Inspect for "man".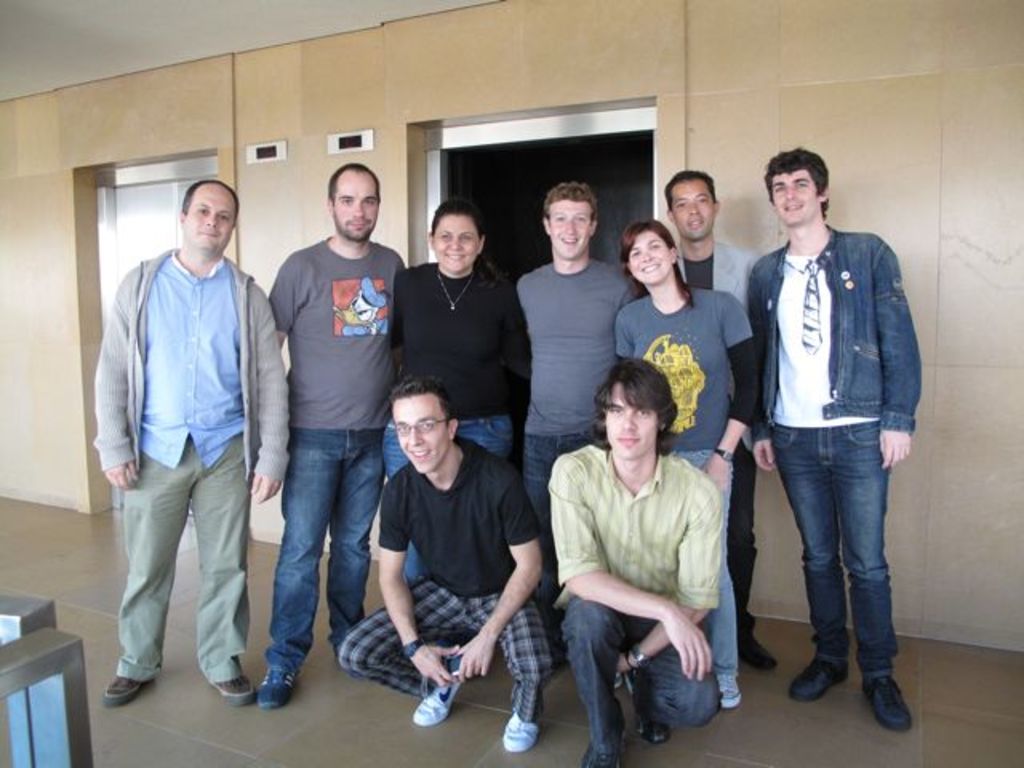
Inspection: 744/144/922/731.
